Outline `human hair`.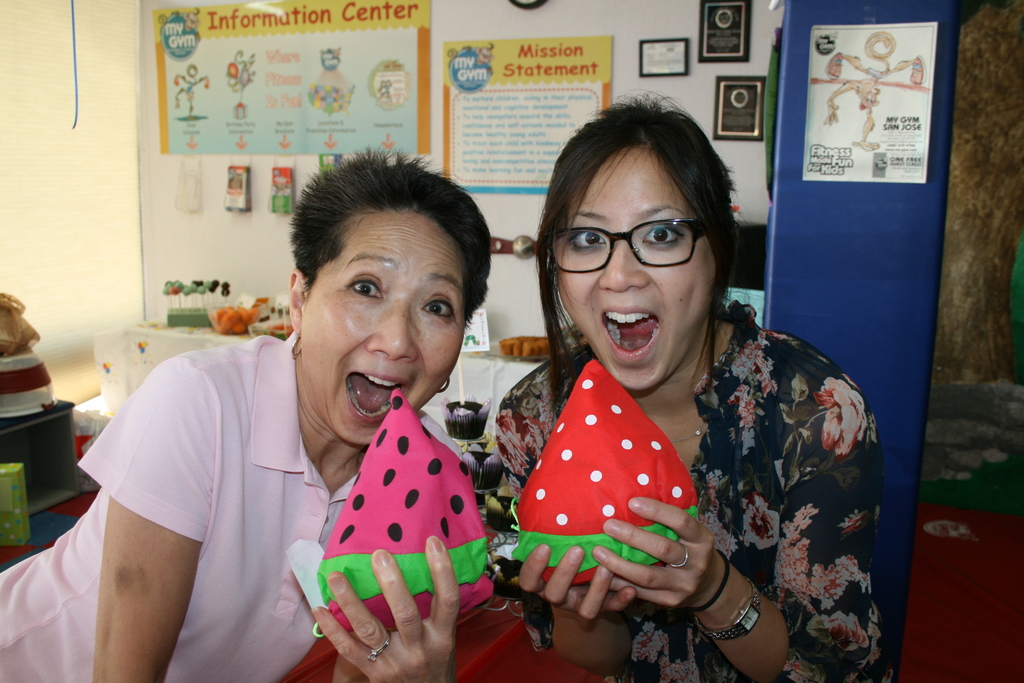
Outline: crop(272, 161, 477, 329).
